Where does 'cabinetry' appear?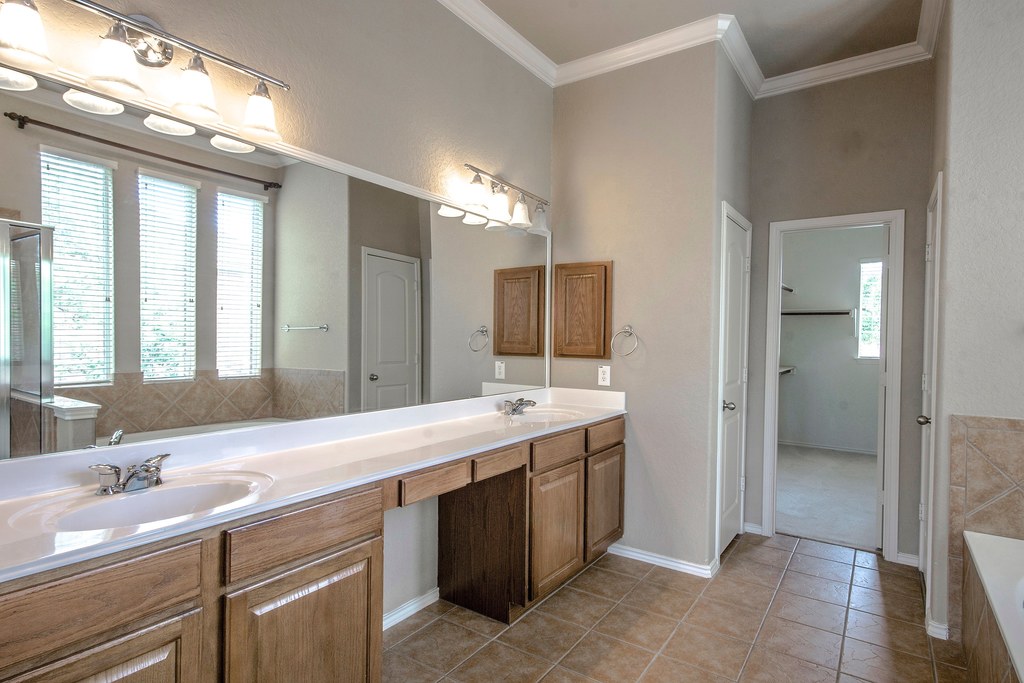
Appears at box(553, 260, 614, 363).
